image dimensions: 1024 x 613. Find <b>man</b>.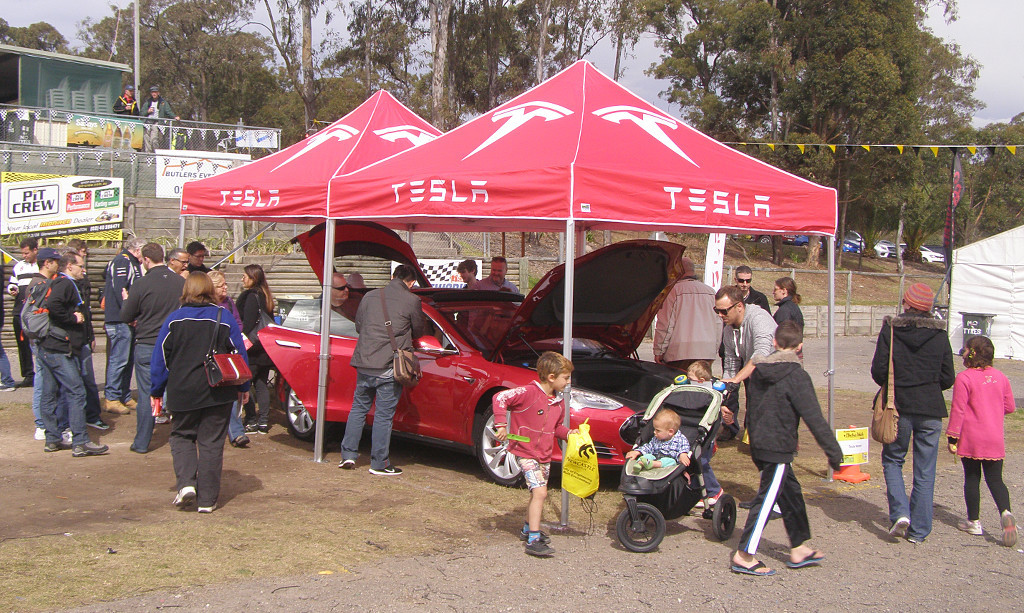
region(453, 257, 481, 324).
